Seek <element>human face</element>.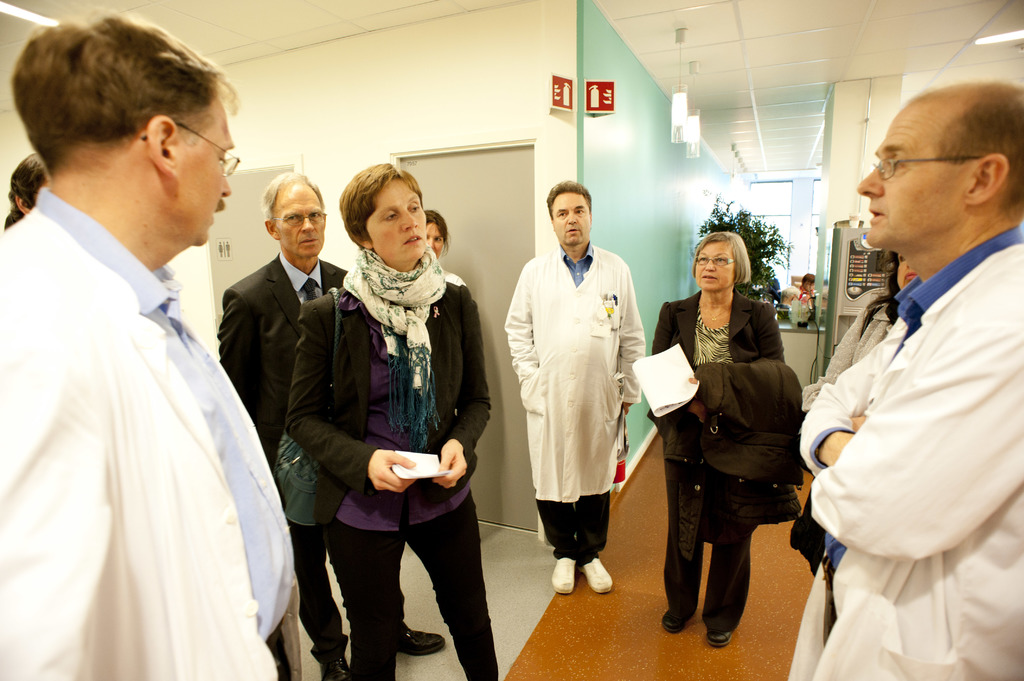
176/92/232/242.
